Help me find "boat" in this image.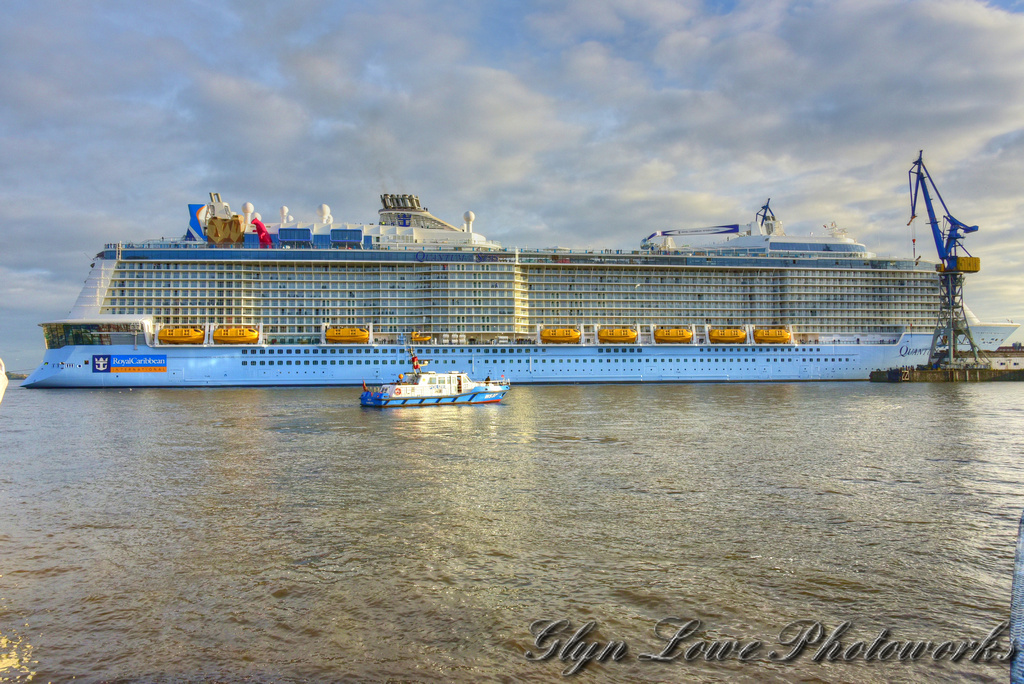
Found it: 20:165:1001:392.
